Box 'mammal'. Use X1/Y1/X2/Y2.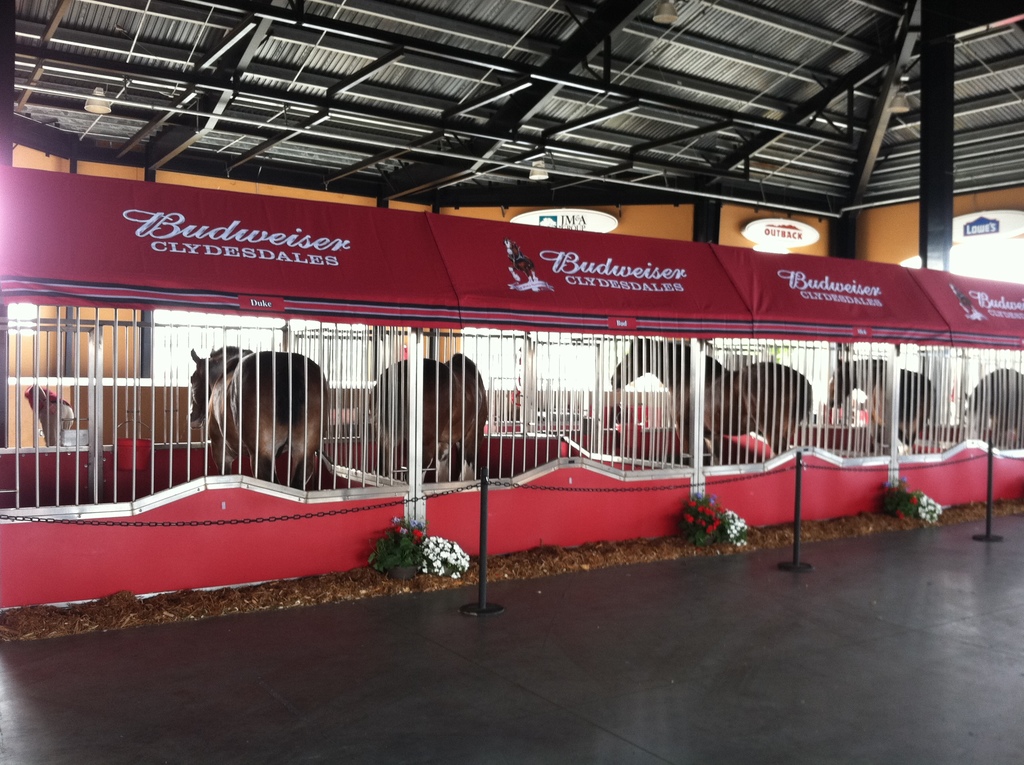
822/351/938/458.
